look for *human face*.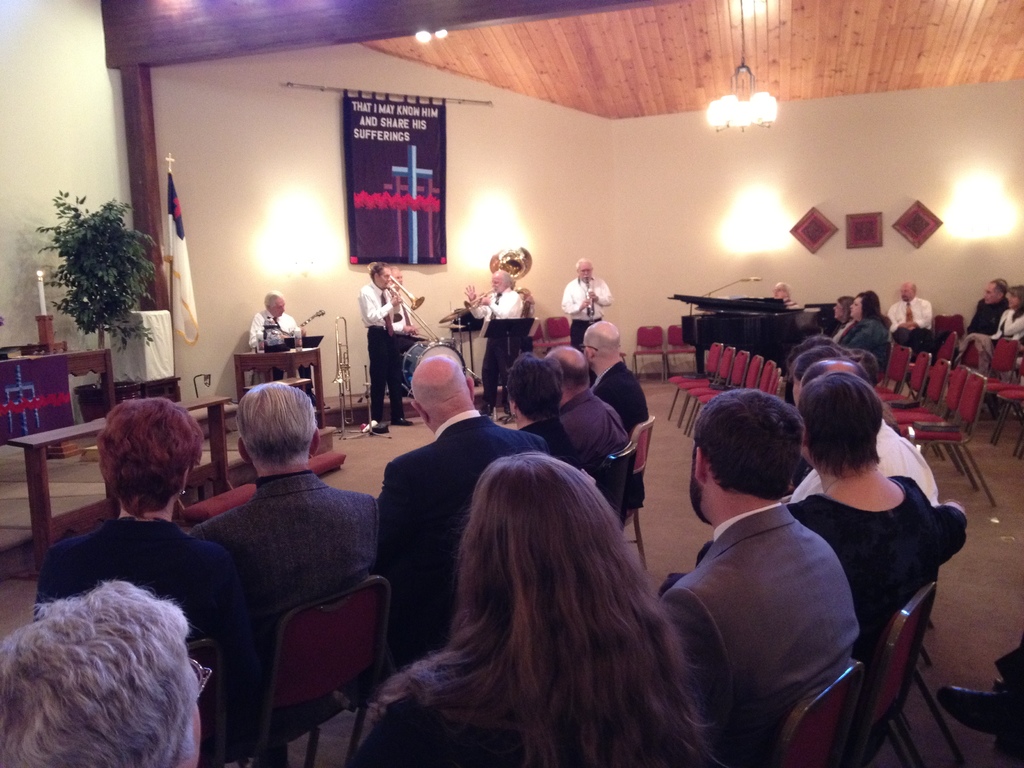
Found: bbox(492, 271, 506, 291).
